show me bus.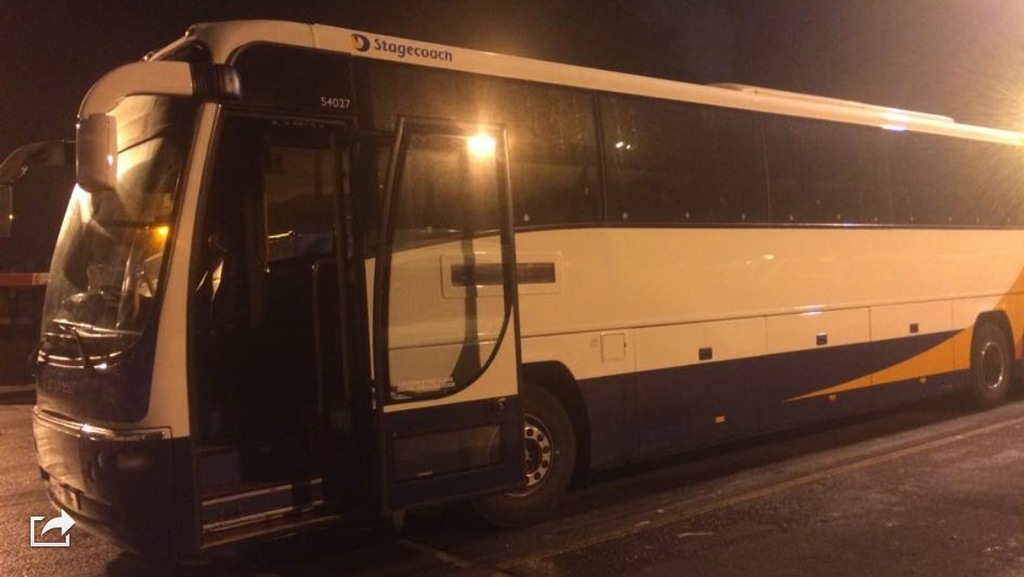
bus is here: <box>1,13,1023,569</box>.
